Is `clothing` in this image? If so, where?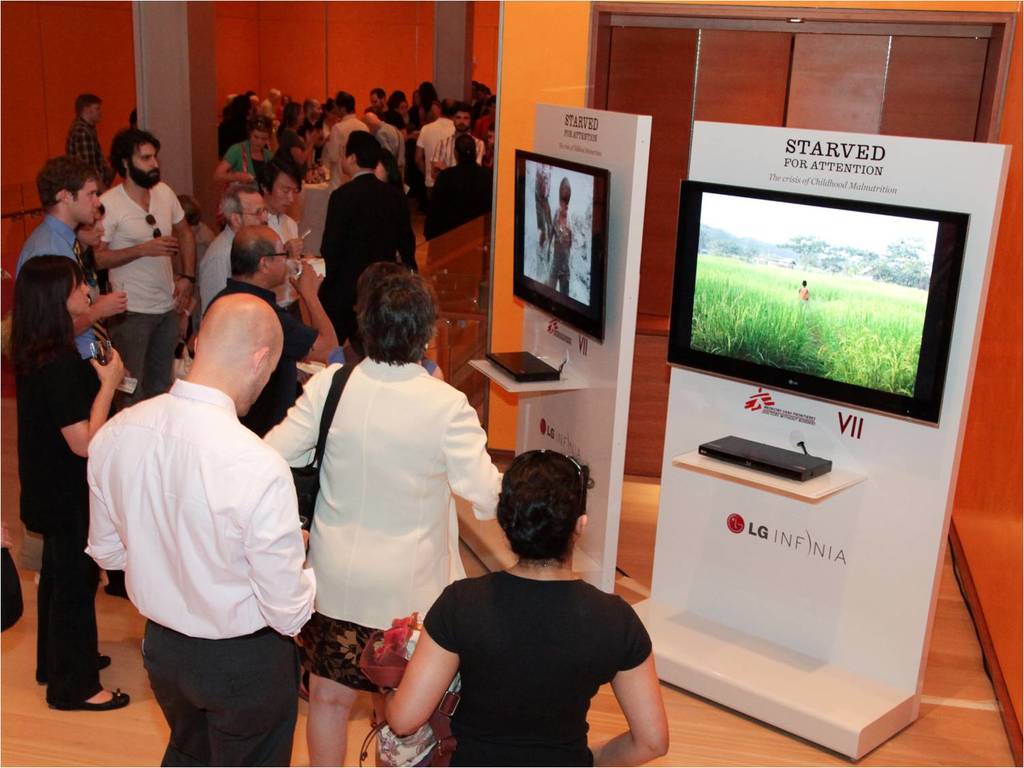
Yes, at {"x1": 86, "y1": 374, "x2": 318, "y2": 767}.
